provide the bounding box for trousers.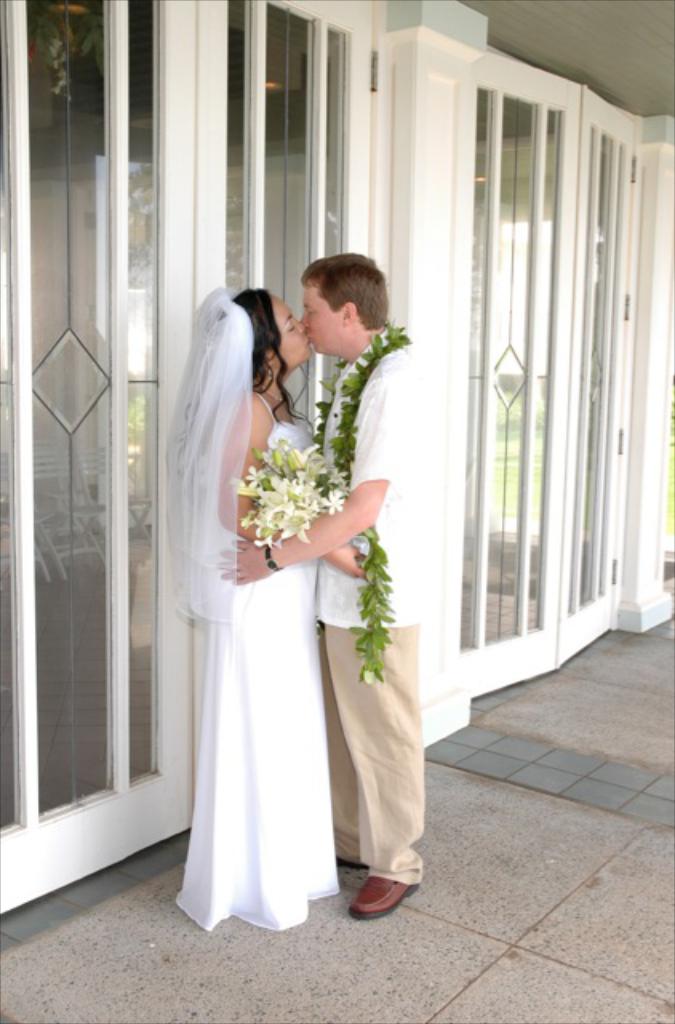
BBox(325, 616, 433, 886).
